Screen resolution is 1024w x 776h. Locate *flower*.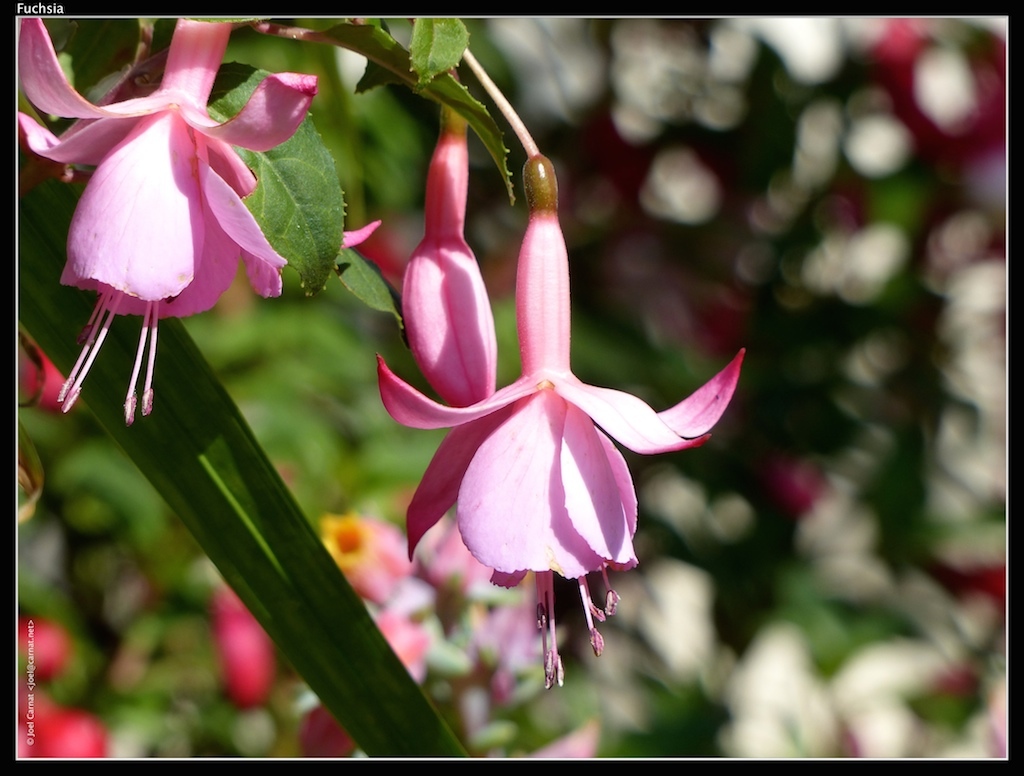
<box>399,103,498,409</box>.
